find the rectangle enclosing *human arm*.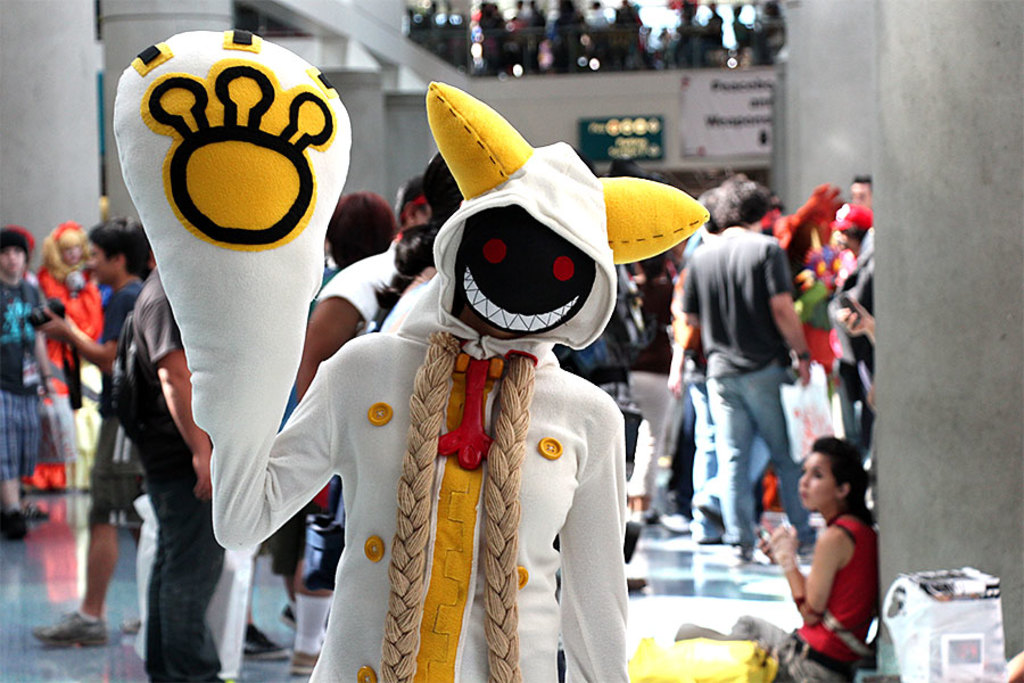
rect(762, 238, 811, 387).
